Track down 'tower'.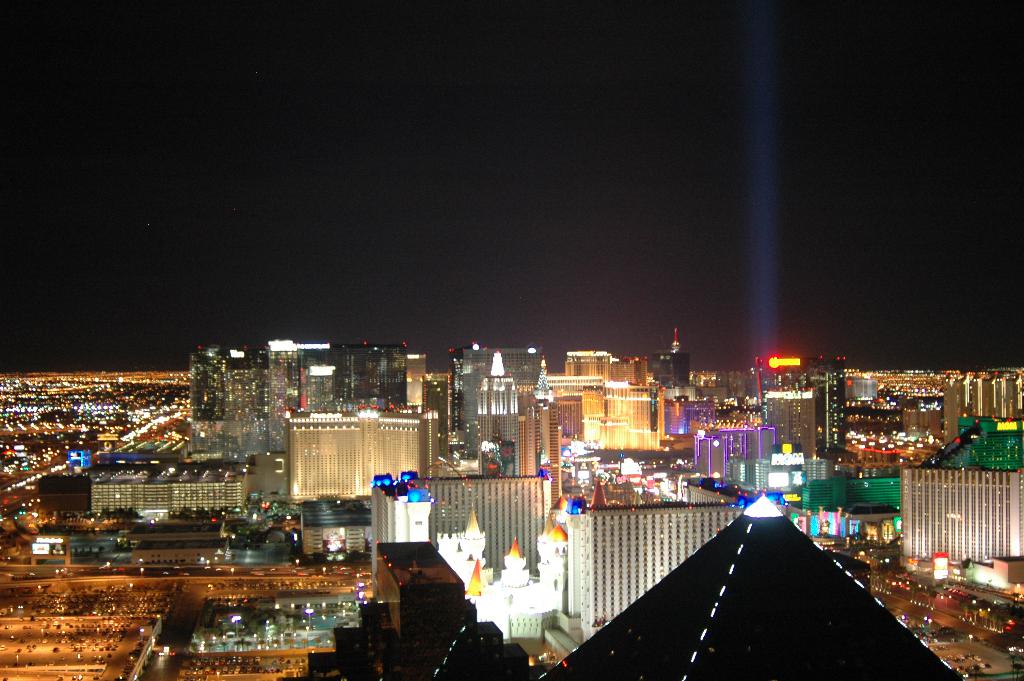
Tracked to [left=538, top=356, right=552, bottom=405].
